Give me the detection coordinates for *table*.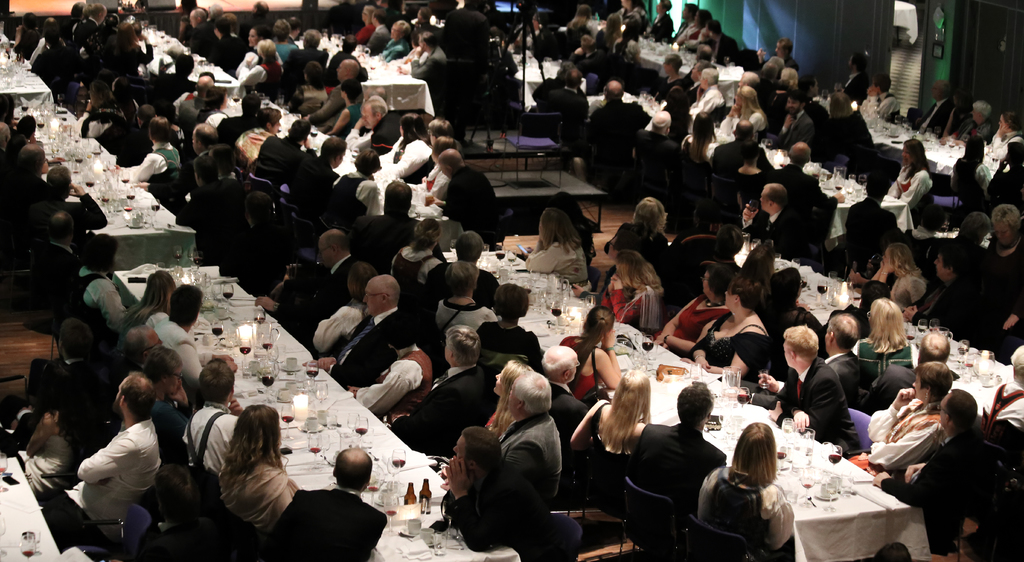
{"left": 0, "top": 456, "right": 60, "bottom": 561}.
